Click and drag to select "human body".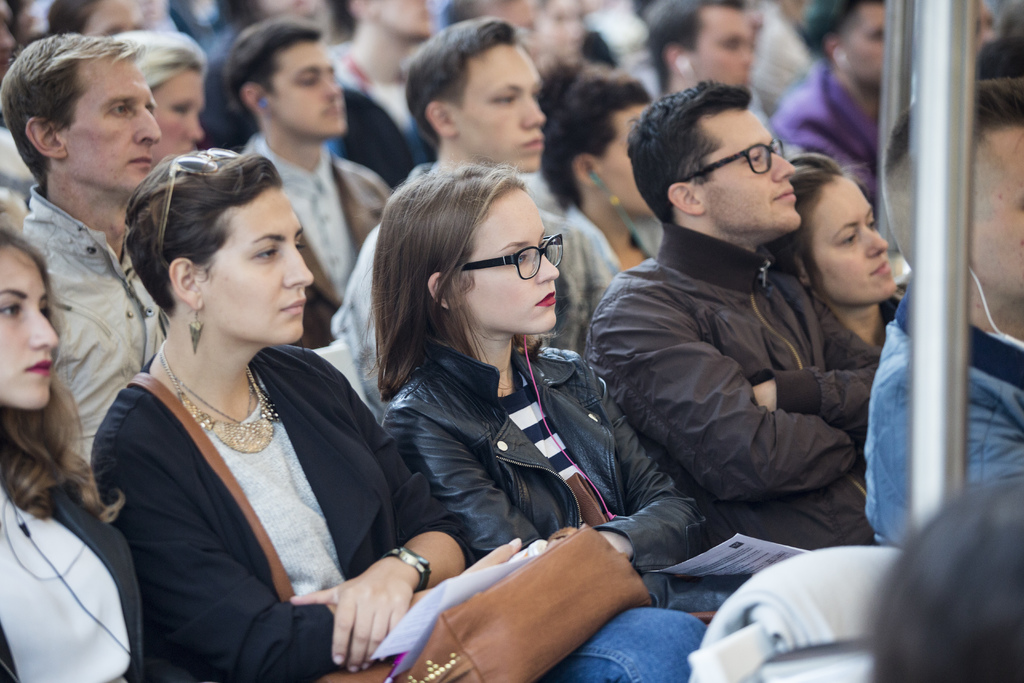
Selection: bbox(311, 170, 720, 682).
